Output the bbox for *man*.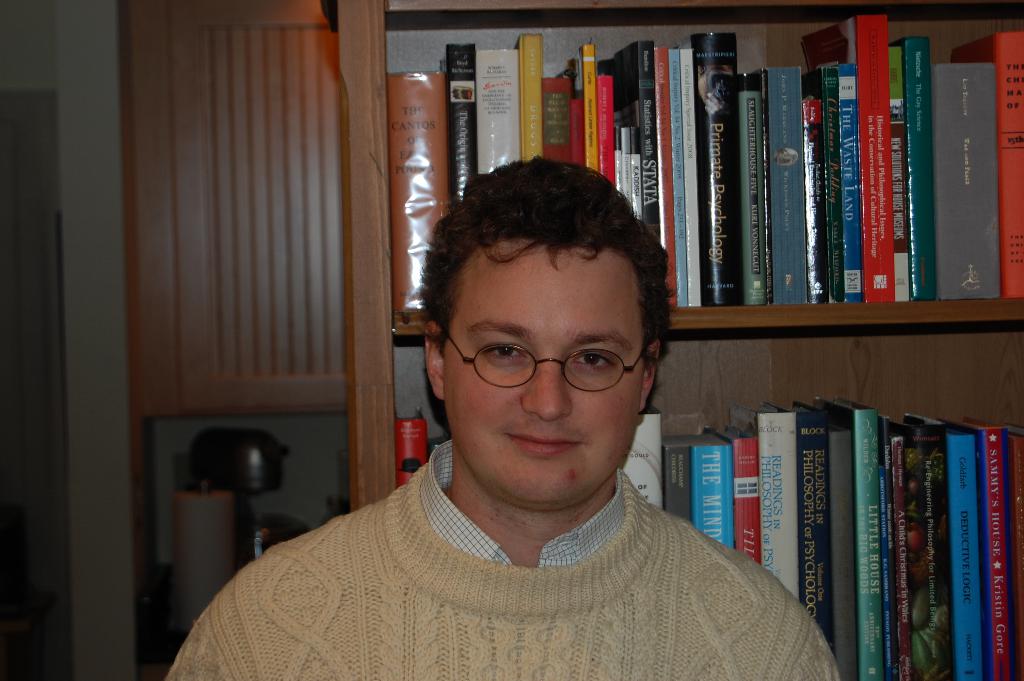
[219,134,884,650].
